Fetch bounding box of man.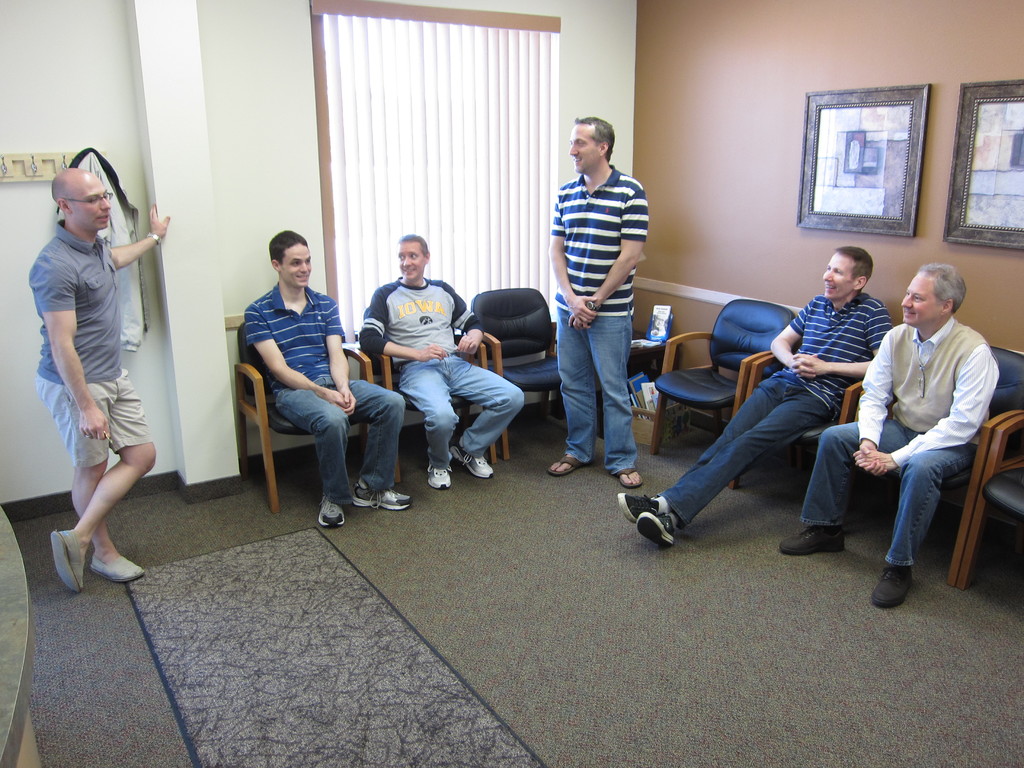
Bbox: [left=613, top=253, right=898, bottom=555].
